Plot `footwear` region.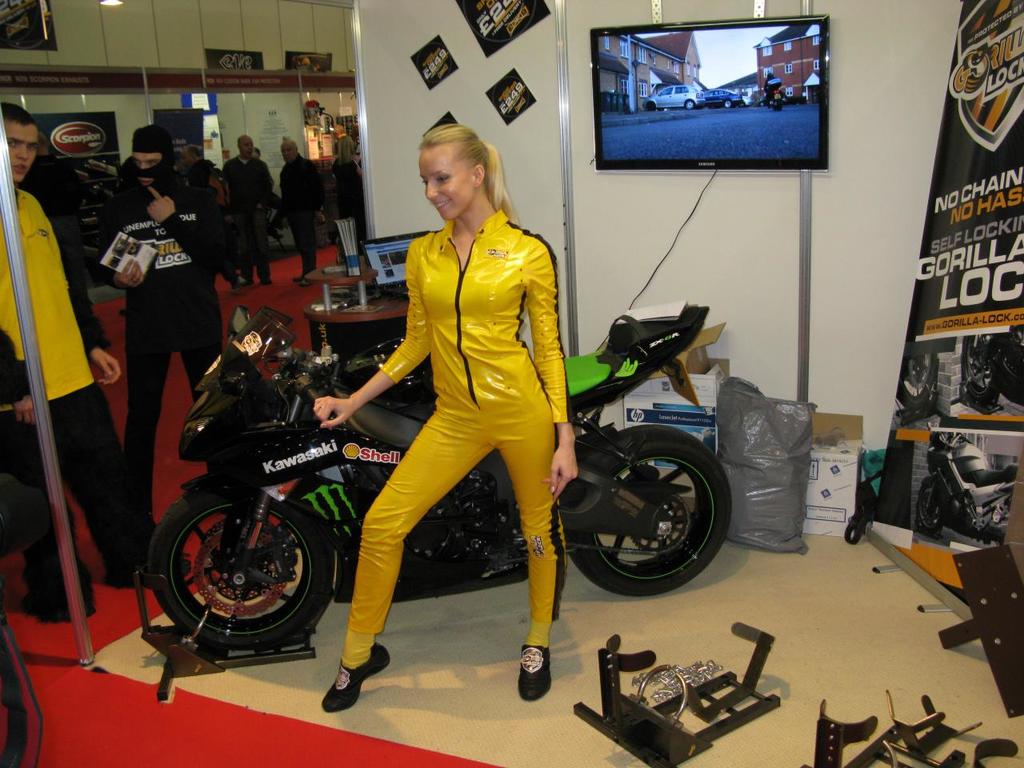
Plotted at {"x1": 102, "y1": 530, "x2": 195, "y2": 586}.
